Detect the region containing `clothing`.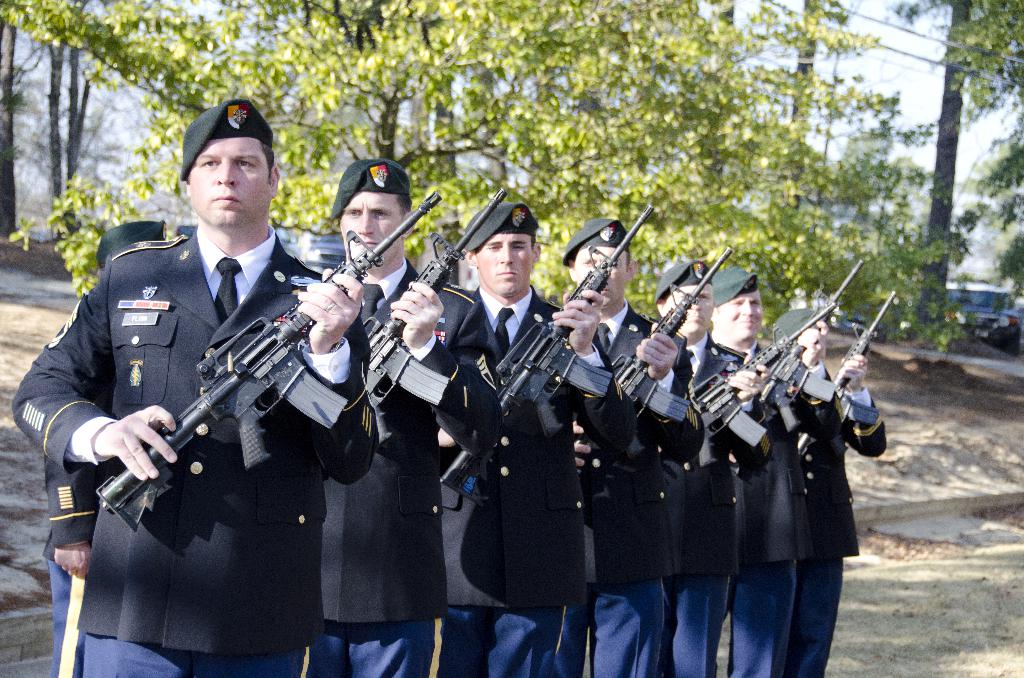
<bbox>666, 339, 783, 677</bbox>.
